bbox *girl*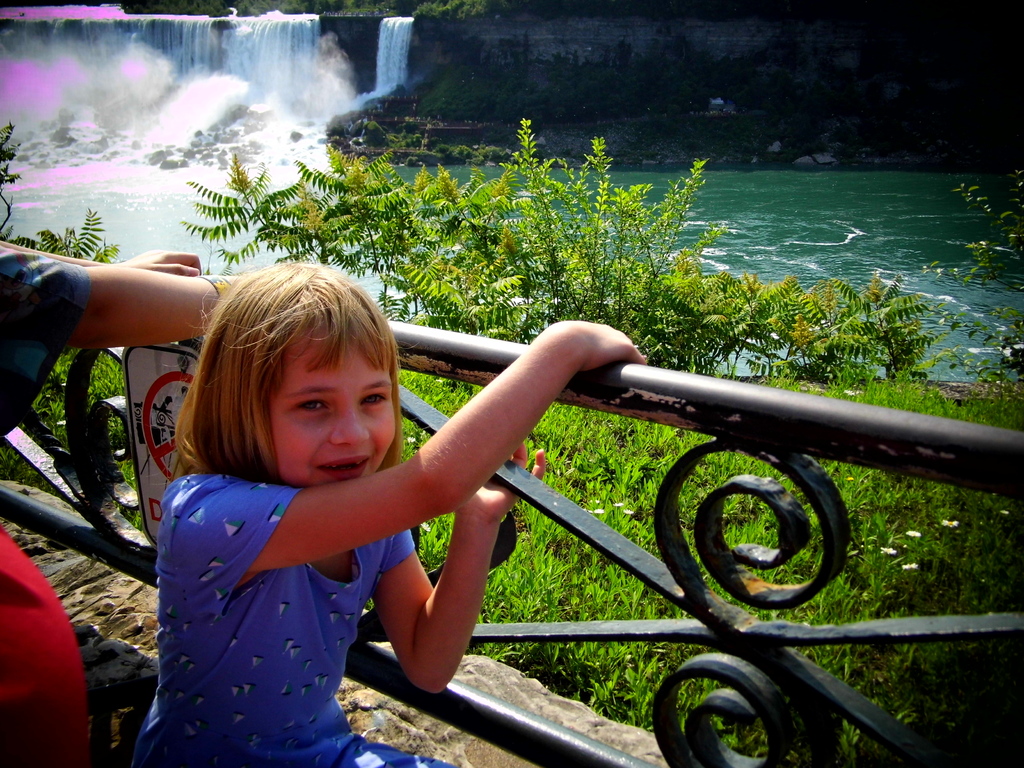
[x1=135, y1=259, x2=646, y2=767]
